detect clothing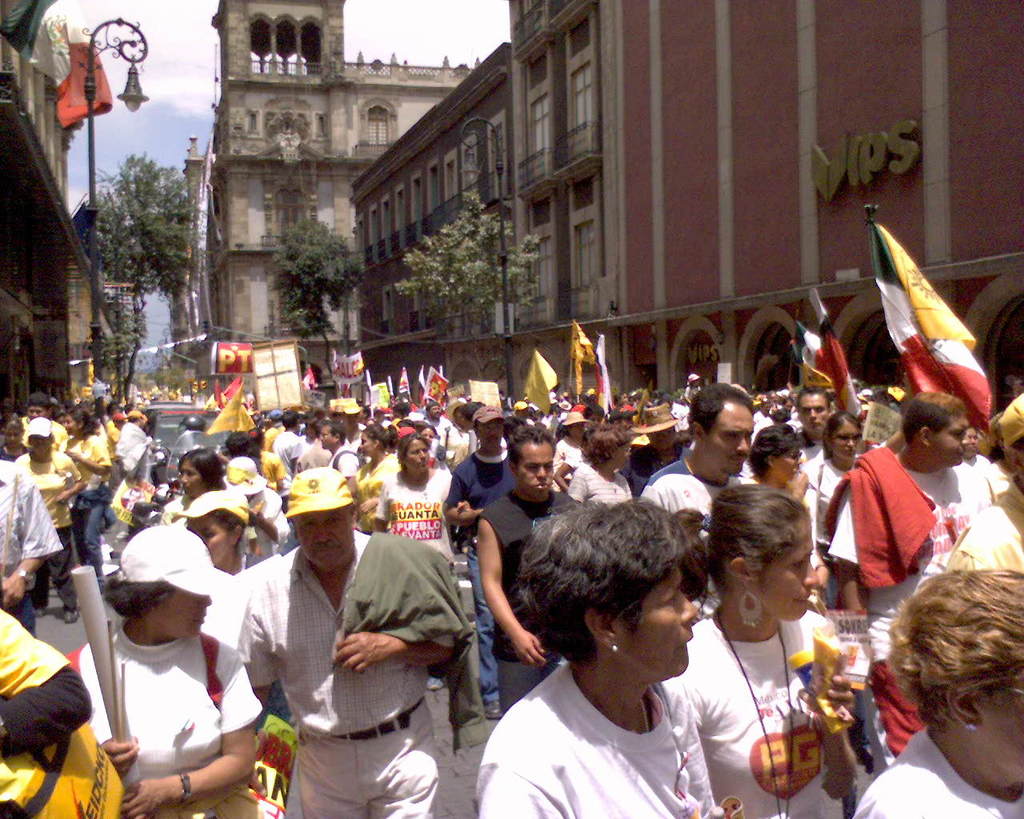
<region>52, 622, 273, 818</region>
